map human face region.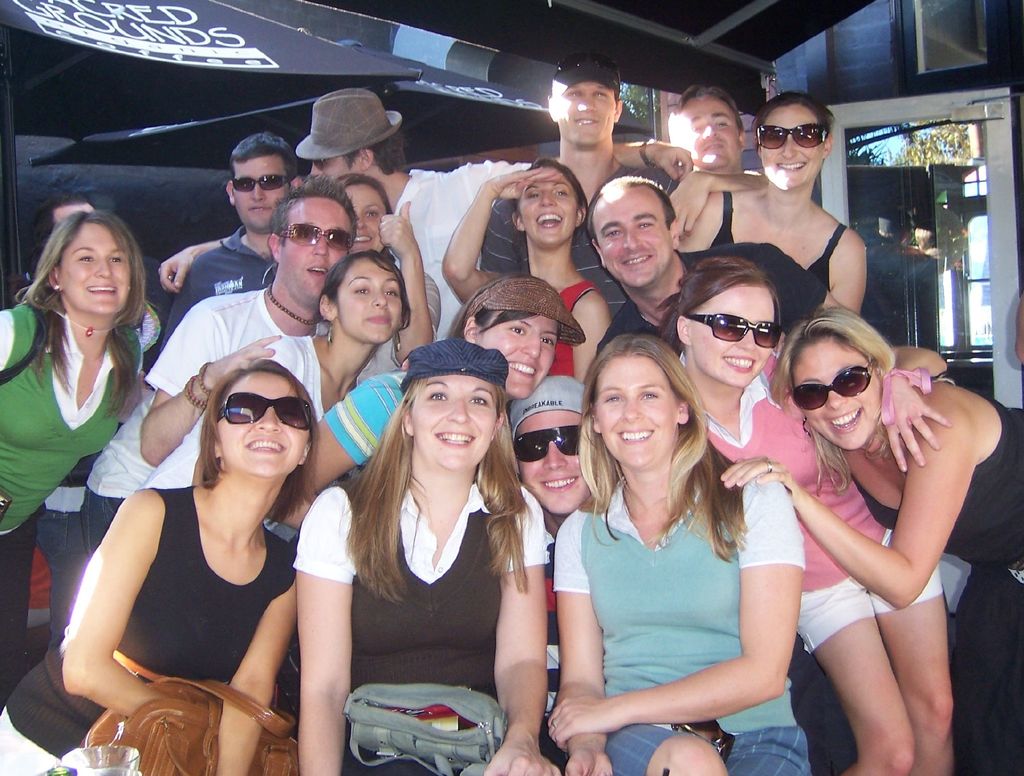
Mapped to Rect(343, 179, 390, 249).
